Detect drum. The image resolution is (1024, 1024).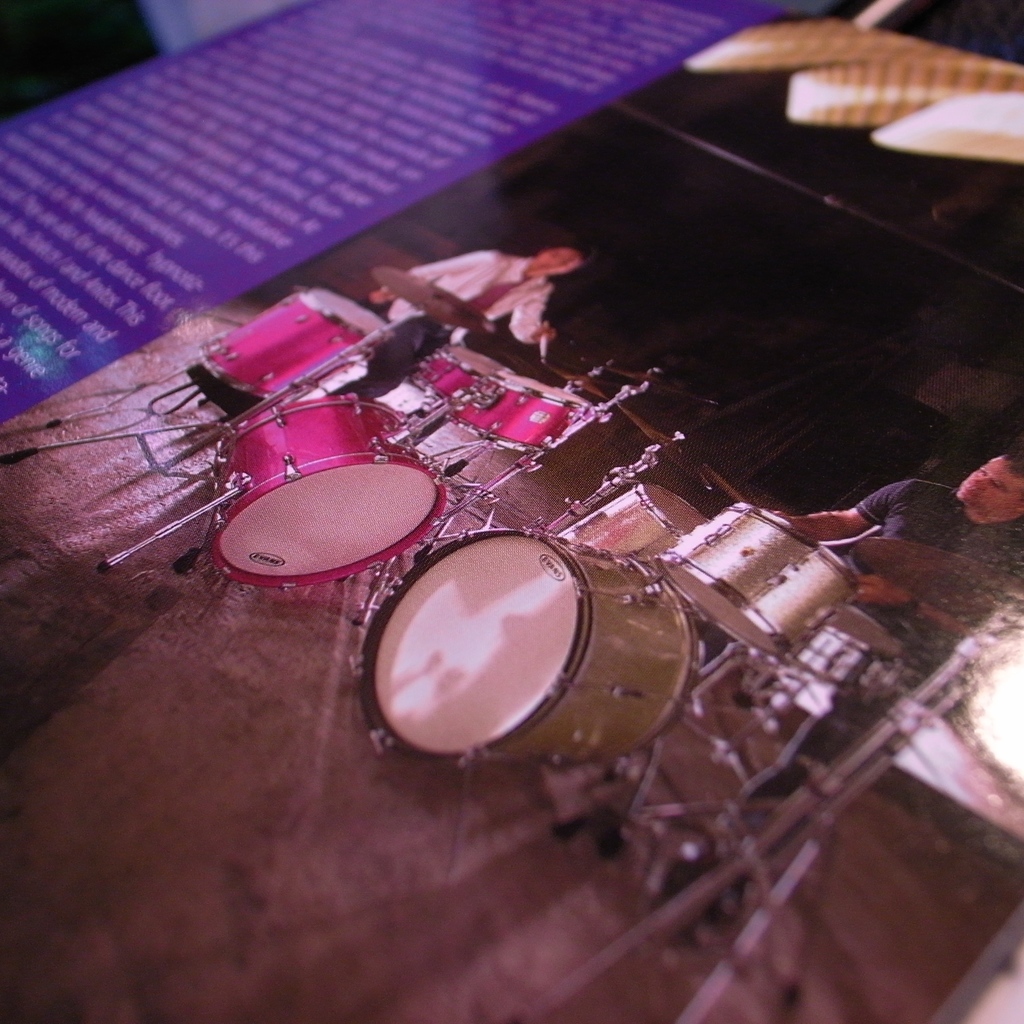
<region>658, 499, 858, 664</region>.
